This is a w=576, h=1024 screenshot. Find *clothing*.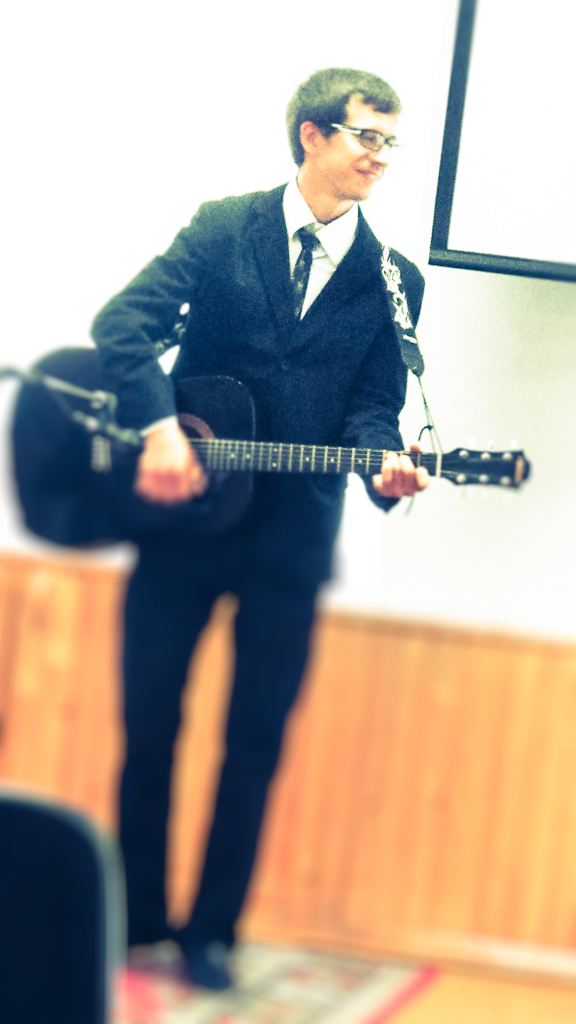
Bounding box: 76:170:423:943.
